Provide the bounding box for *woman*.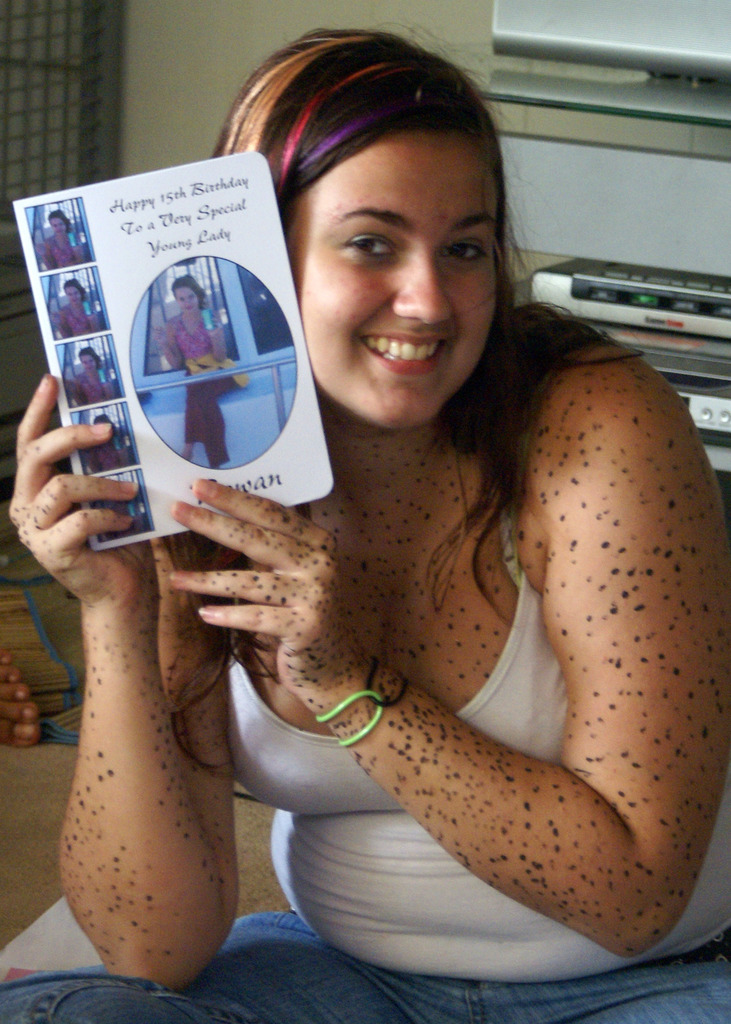
x1=131 y1=49 x2=684 y2=978.
